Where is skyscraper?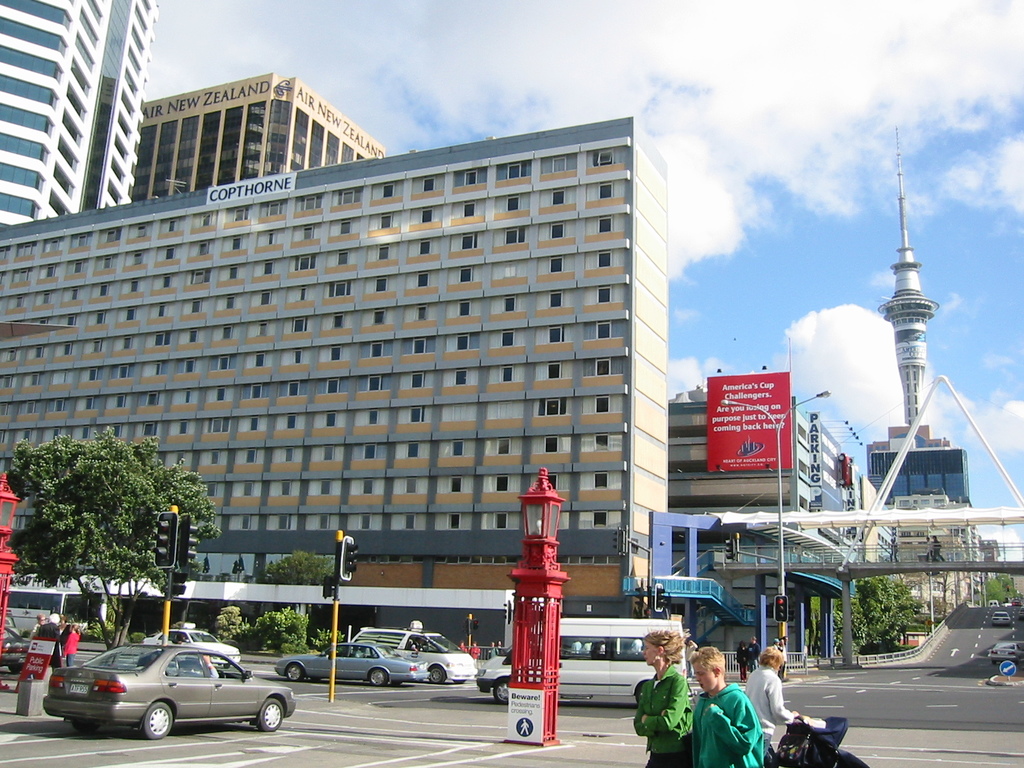
bbox=(6, 10, 163, 238).
